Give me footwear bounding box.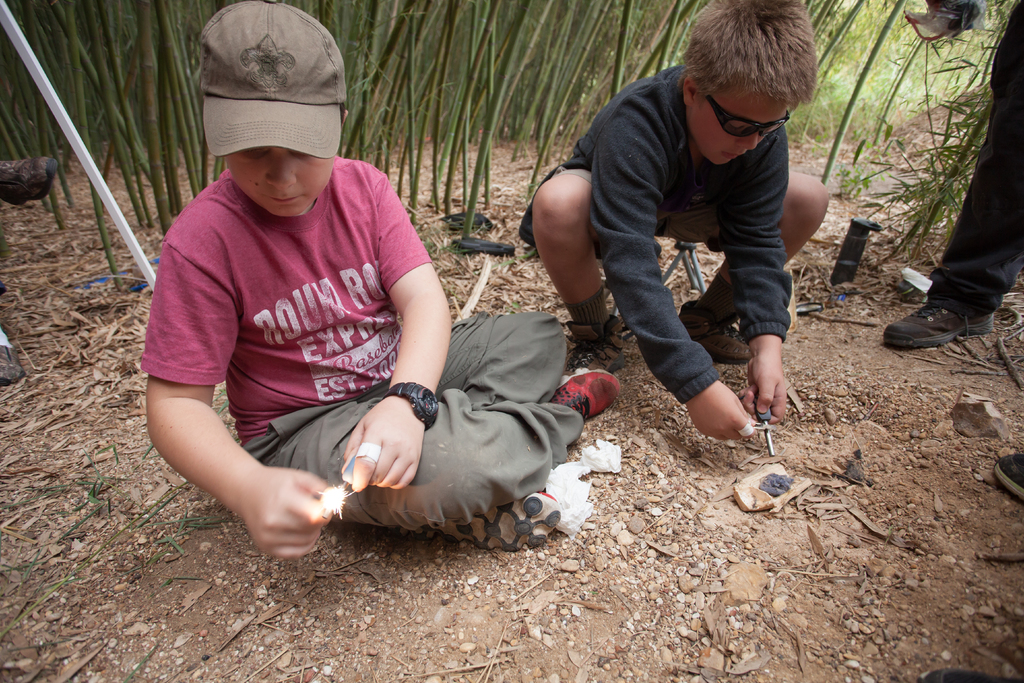
box(568, 320, 621, 371).
